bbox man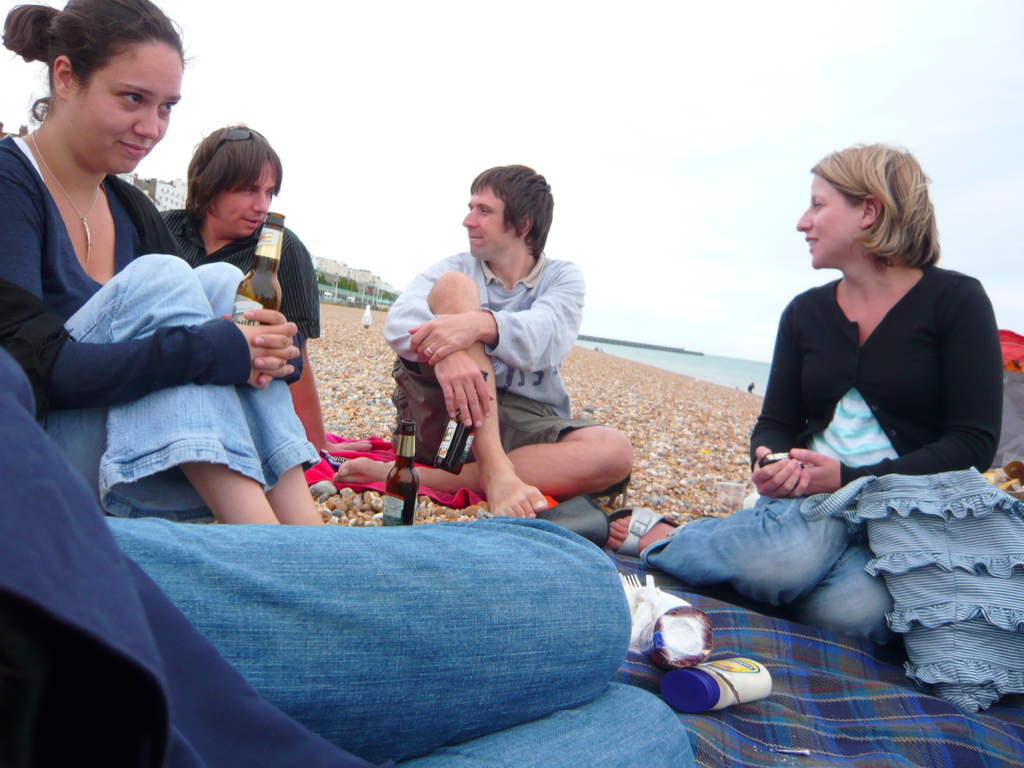
region(376, 172, 637, 550)
